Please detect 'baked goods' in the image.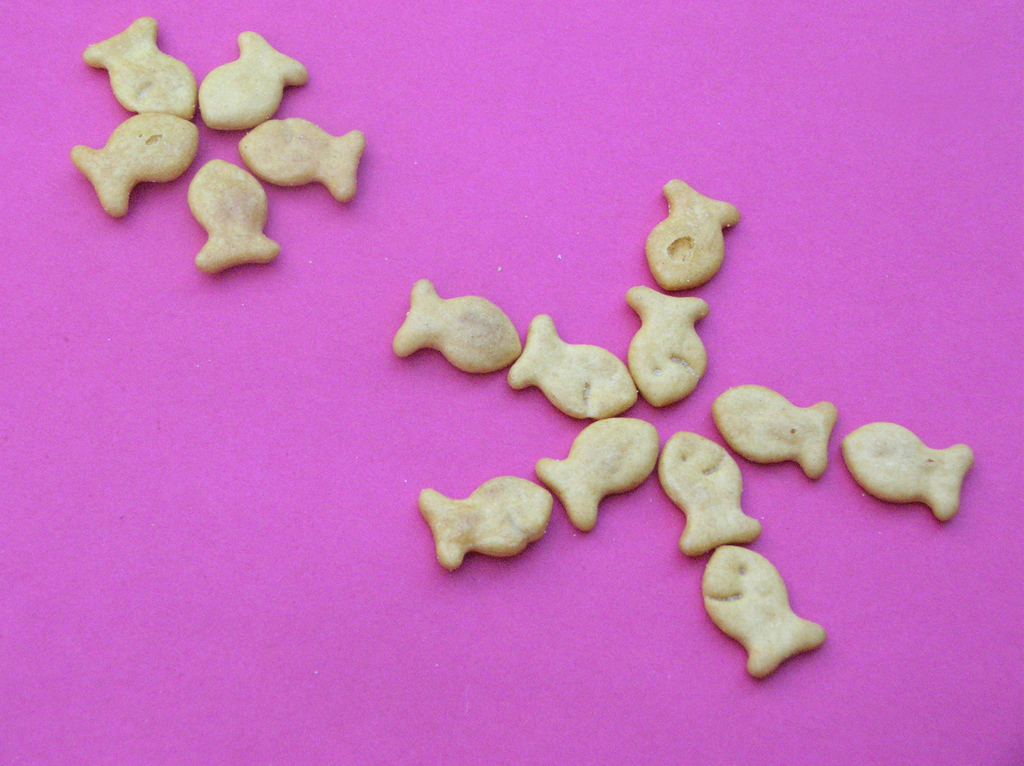
pyautogui.locateOnScreen(235, 116, 368, 202).
